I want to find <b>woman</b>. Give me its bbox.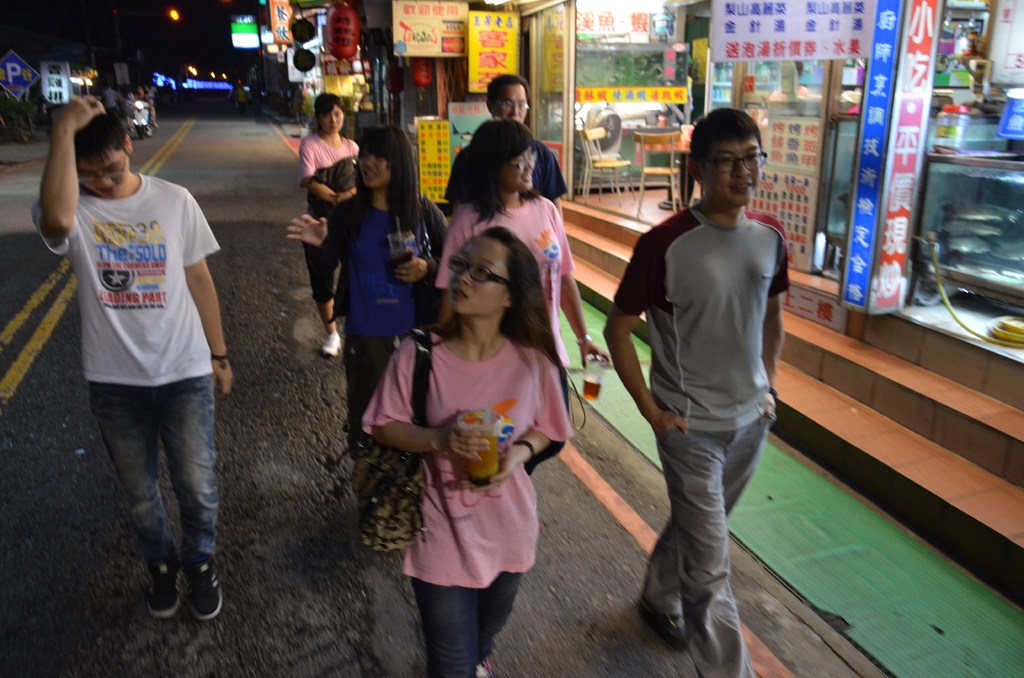
426,117,612,383.
